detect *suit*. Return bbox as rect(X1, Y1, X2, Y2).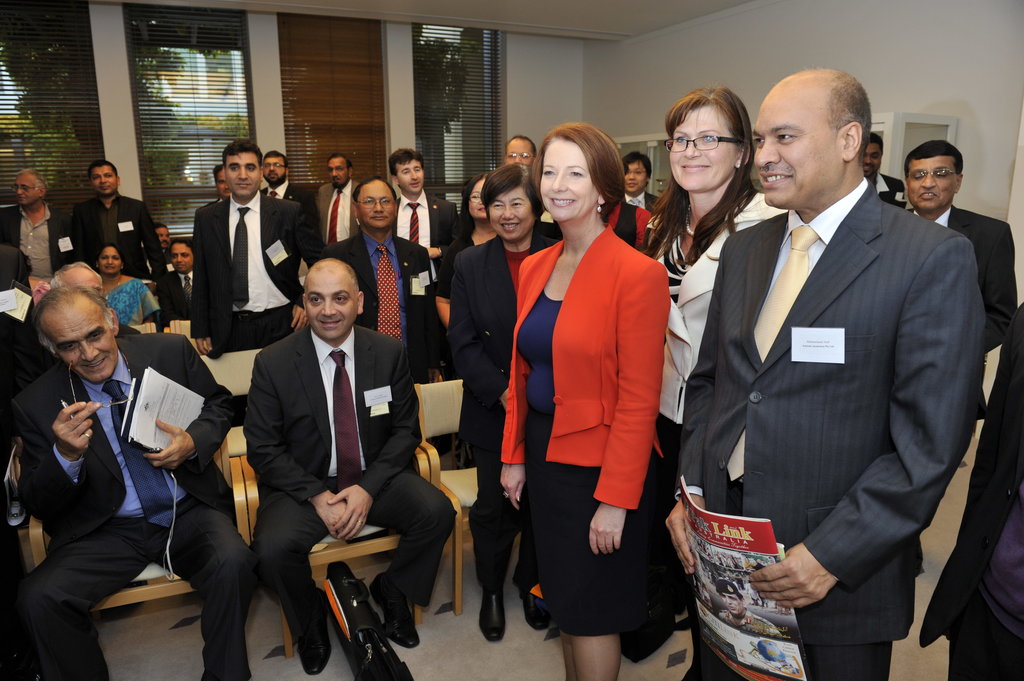
rect(191, 195, 327, 358).
